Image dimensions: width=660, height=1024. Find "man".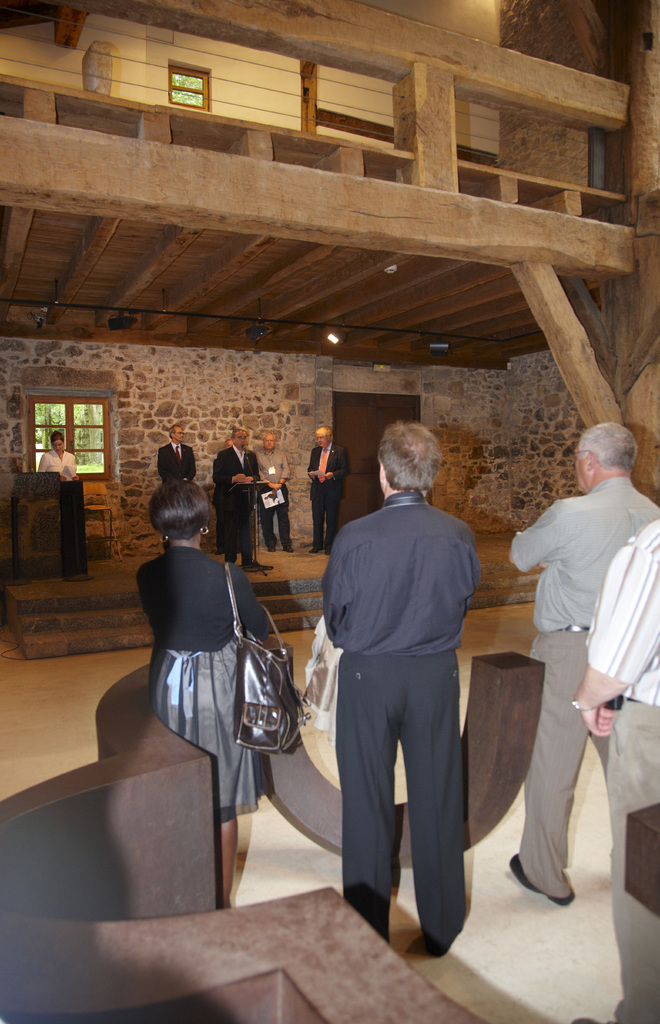
<bbox>506, 426, 659, 908</bbox>.
